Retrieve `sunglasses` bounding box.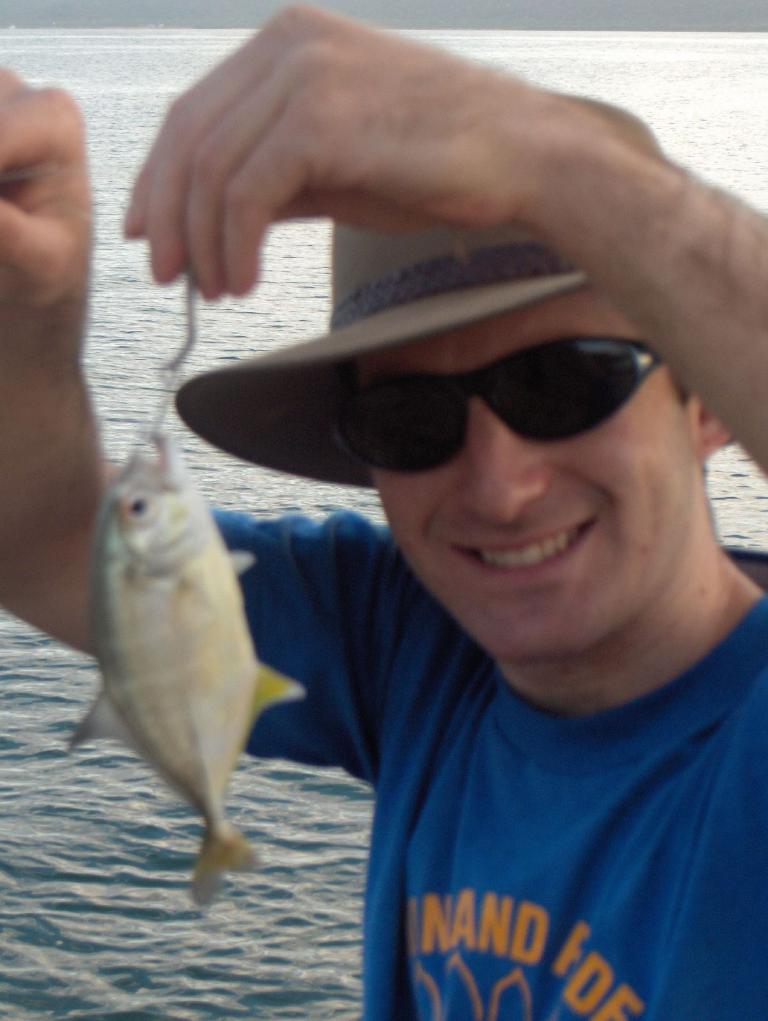
Bounding box: region(339, 338, 662, 477).
